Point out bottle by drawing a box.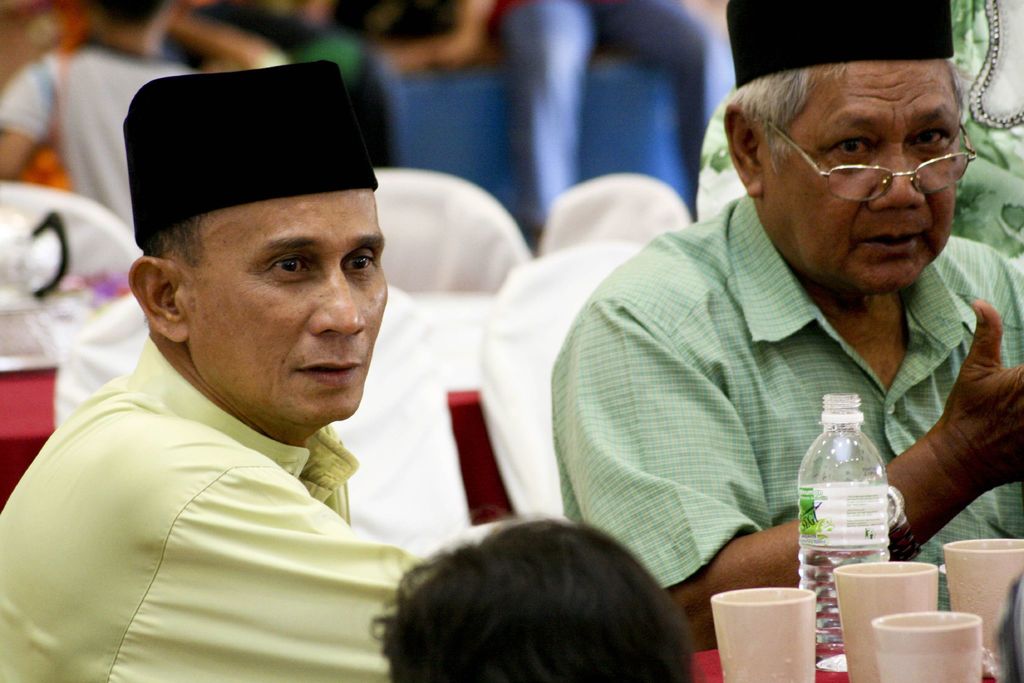
<region>795, 390, 890, 670</region>.
